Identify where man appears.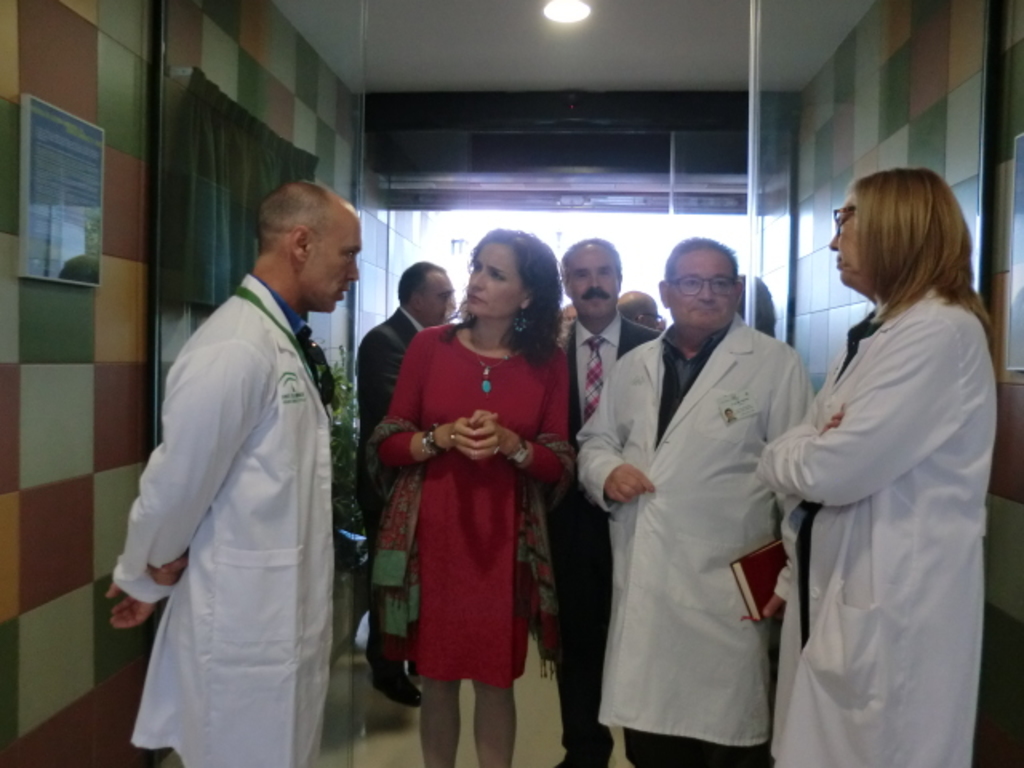
Appears at [x1=536, y1=238, x2=664, y2=766].
